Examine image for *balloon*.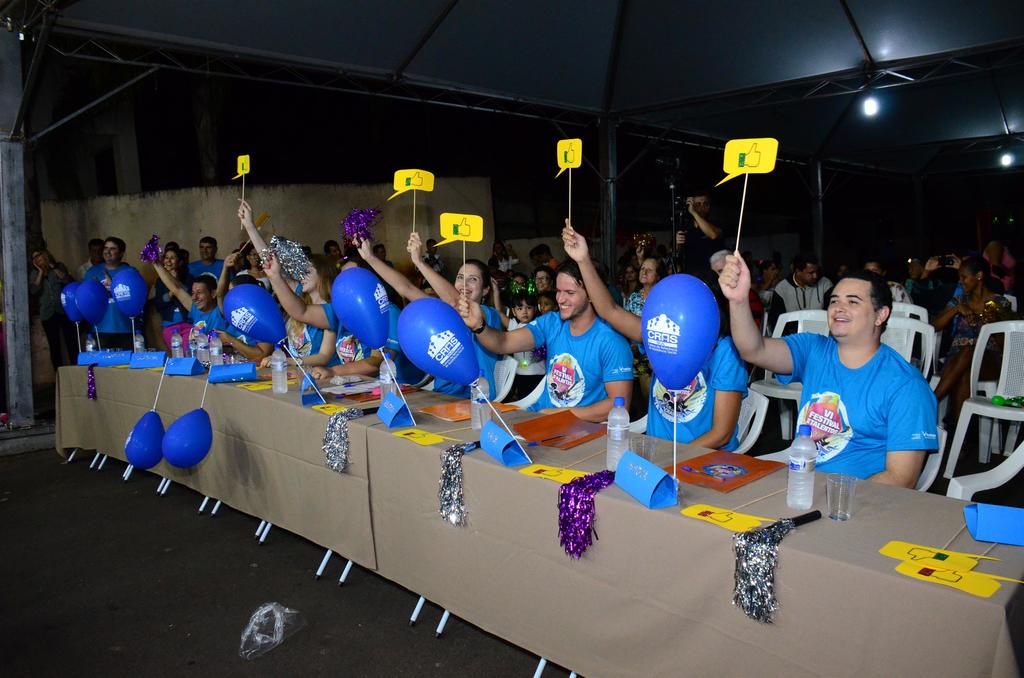
Examination result: x1=125 y1=410 x2=161 y2=471.
